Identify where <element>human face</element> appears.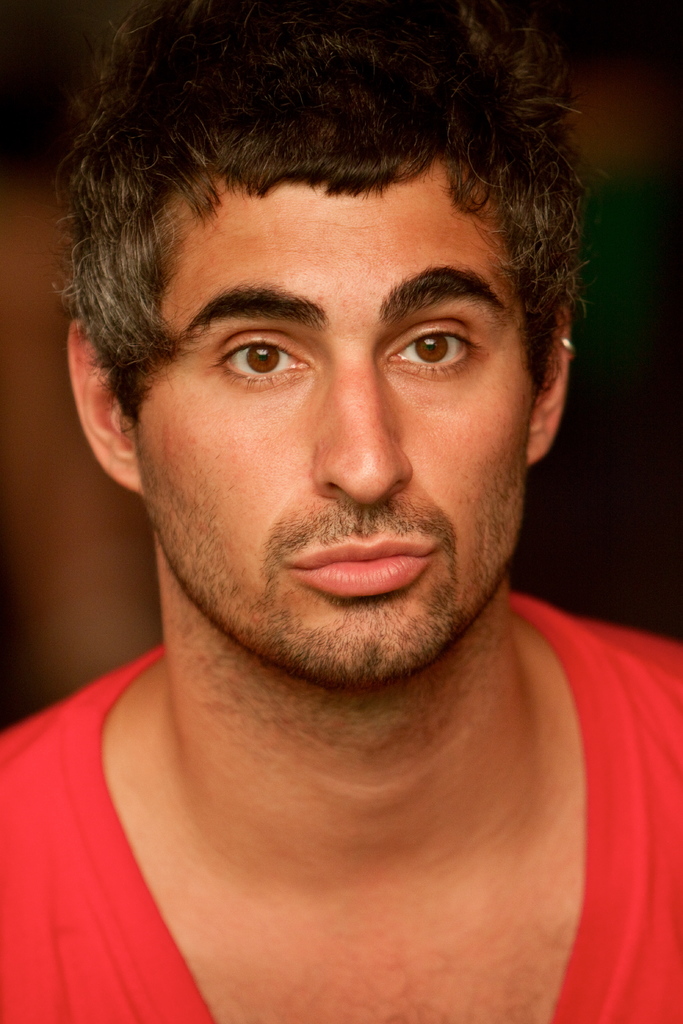
Appears at (122,129,547,691).
